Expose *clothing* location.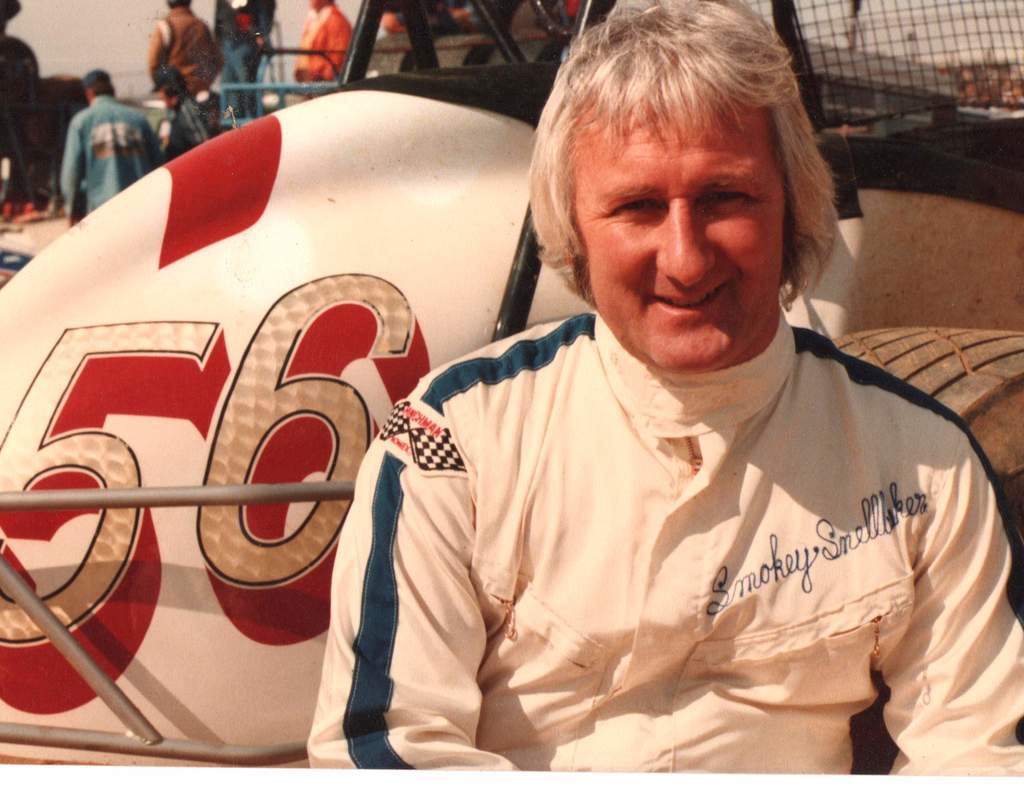
Exposed at 380 277 1021 758.
